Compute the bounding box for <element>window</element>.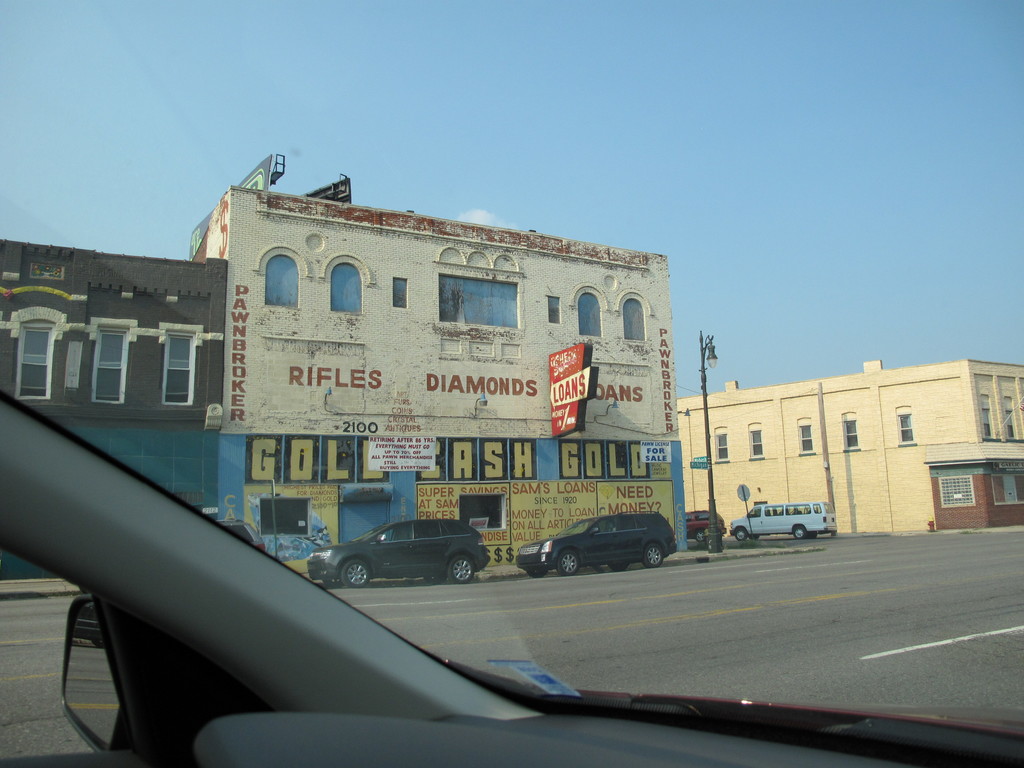
842 406 863 451.
